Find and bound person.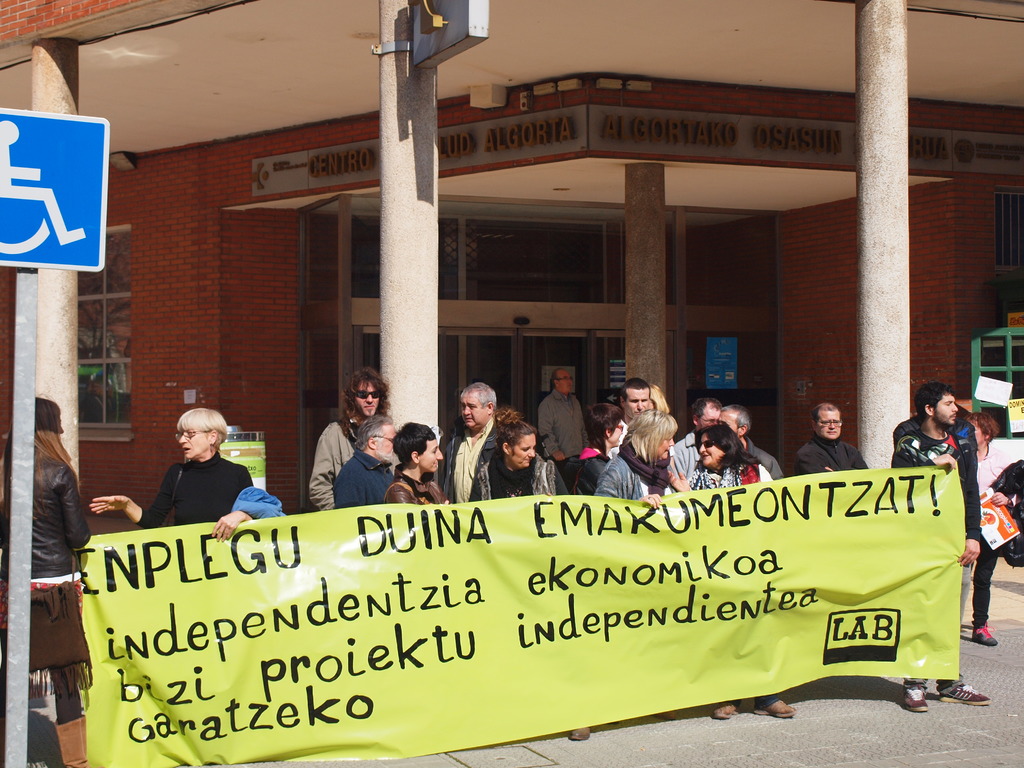
Bound: detection(881, 372, 990, 716).
